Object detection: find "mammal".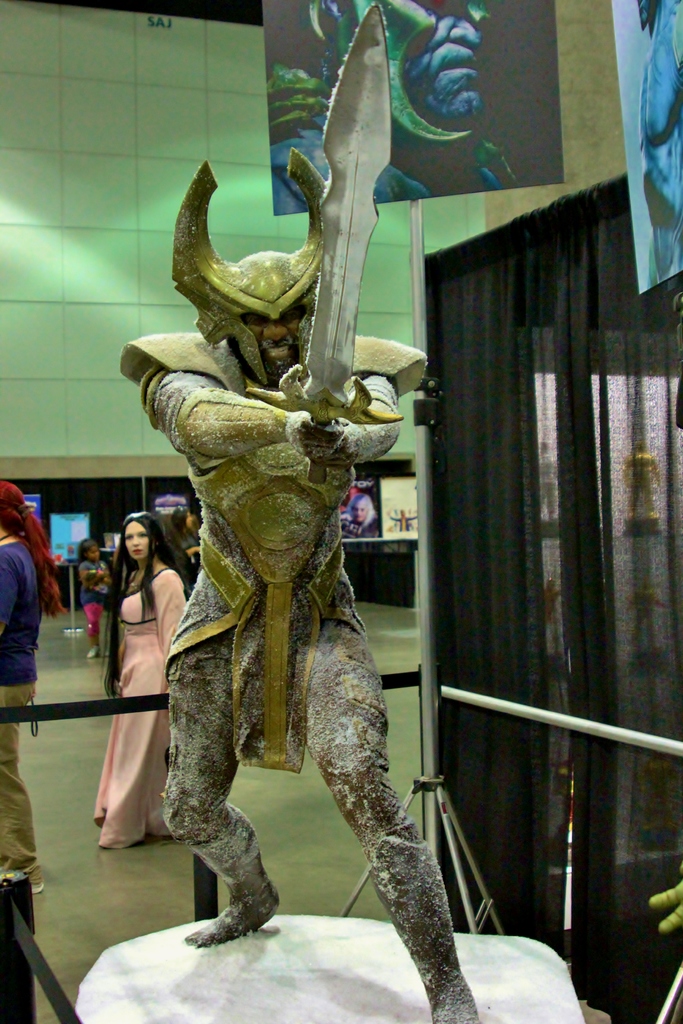
crop(618, 438, 665, 506).
